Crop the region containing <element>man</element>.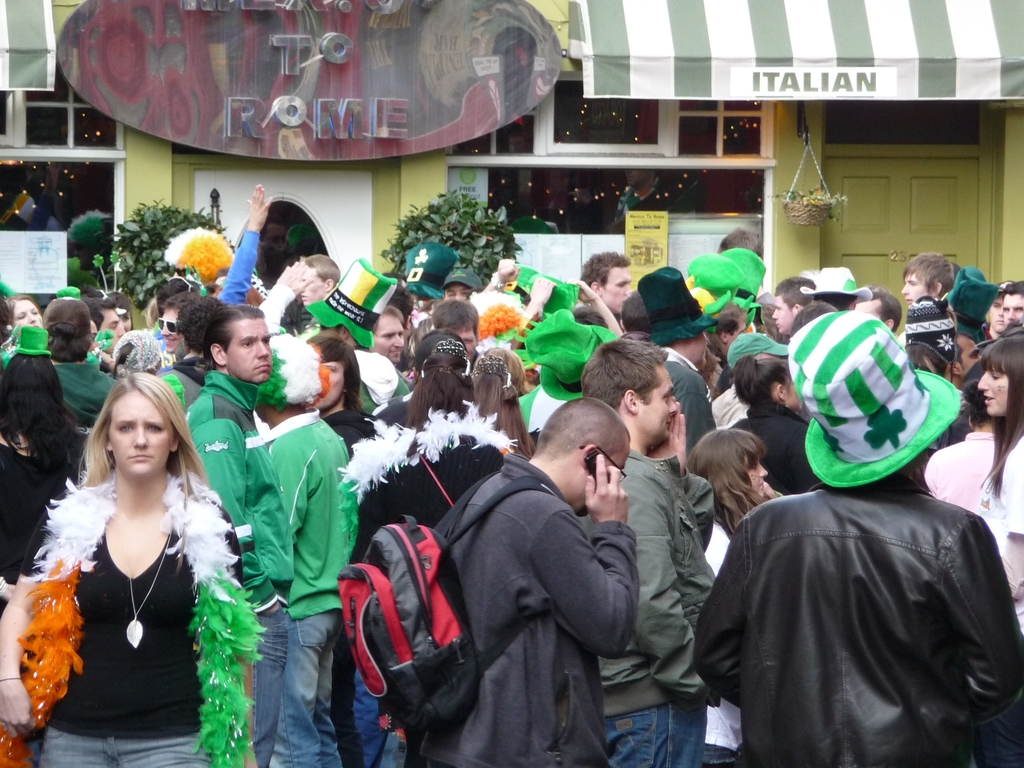
Crop region: {"x1": 191, "y1": 310, "x2": 292, "y2": 767}.
